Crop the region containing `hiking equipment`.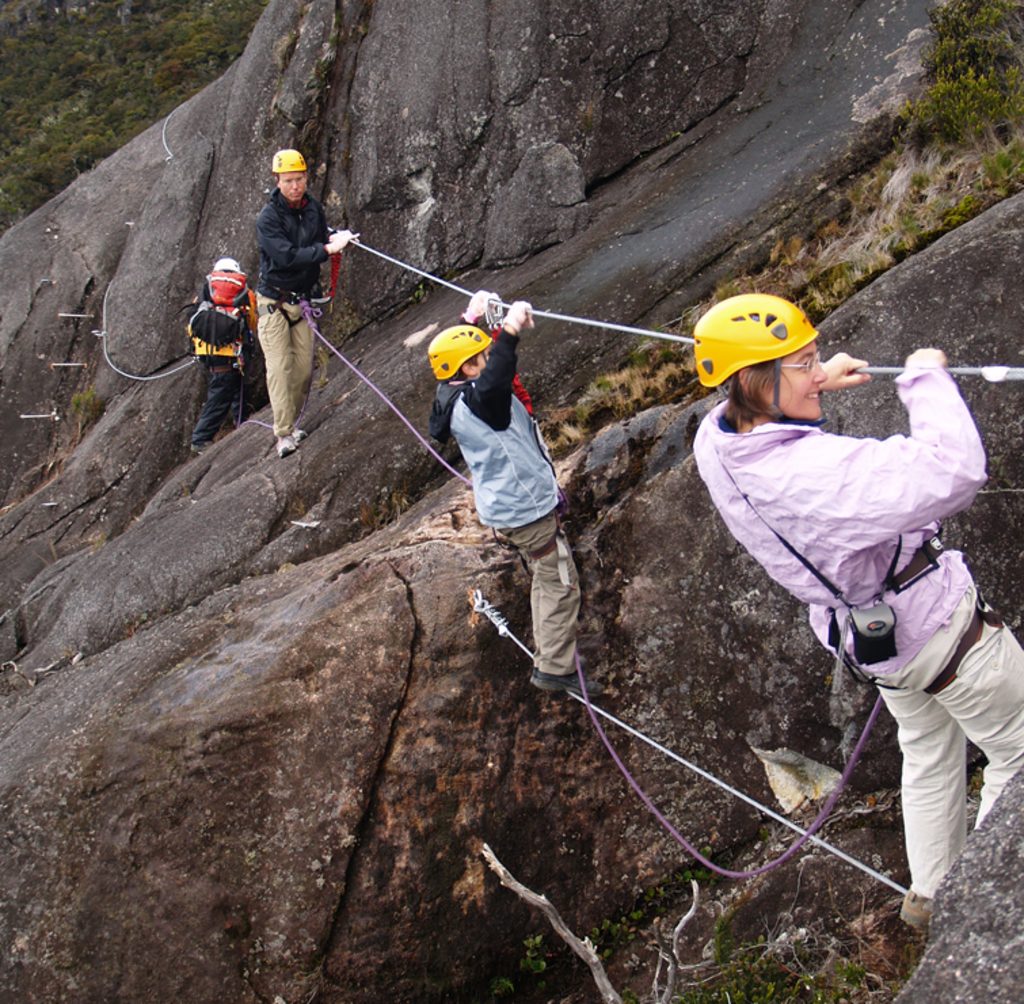
Crop region: left=210, top=251, right=237, bottom=269.
